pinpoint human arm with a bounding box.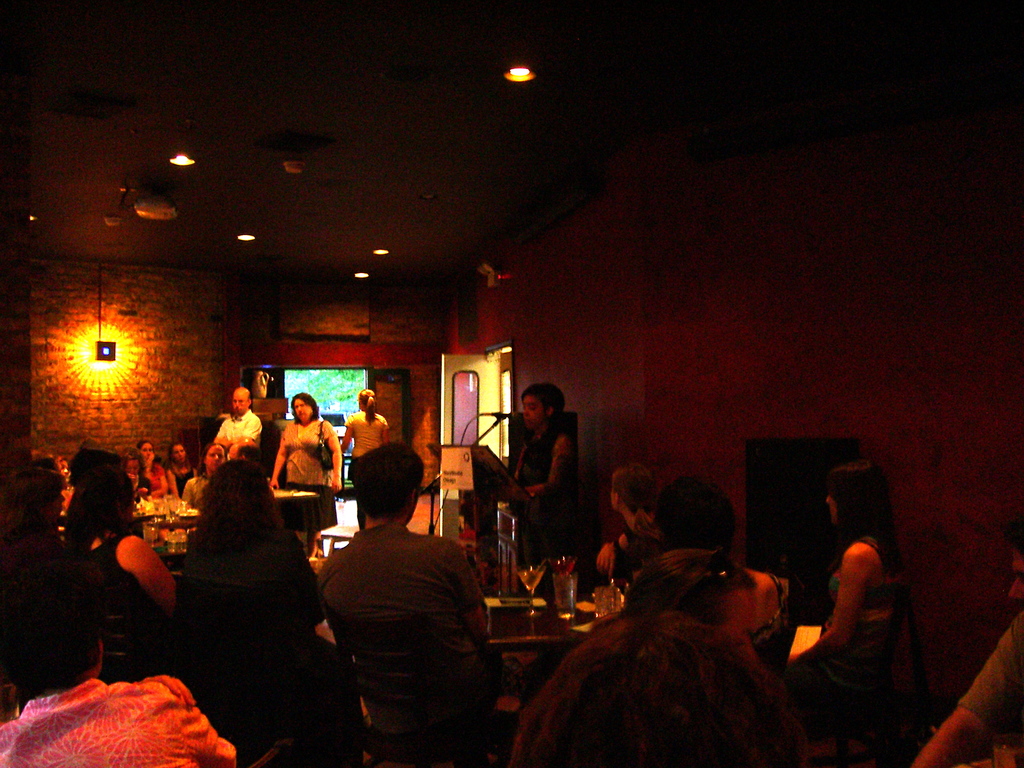
bbox=(783, 540, 870, 671).
